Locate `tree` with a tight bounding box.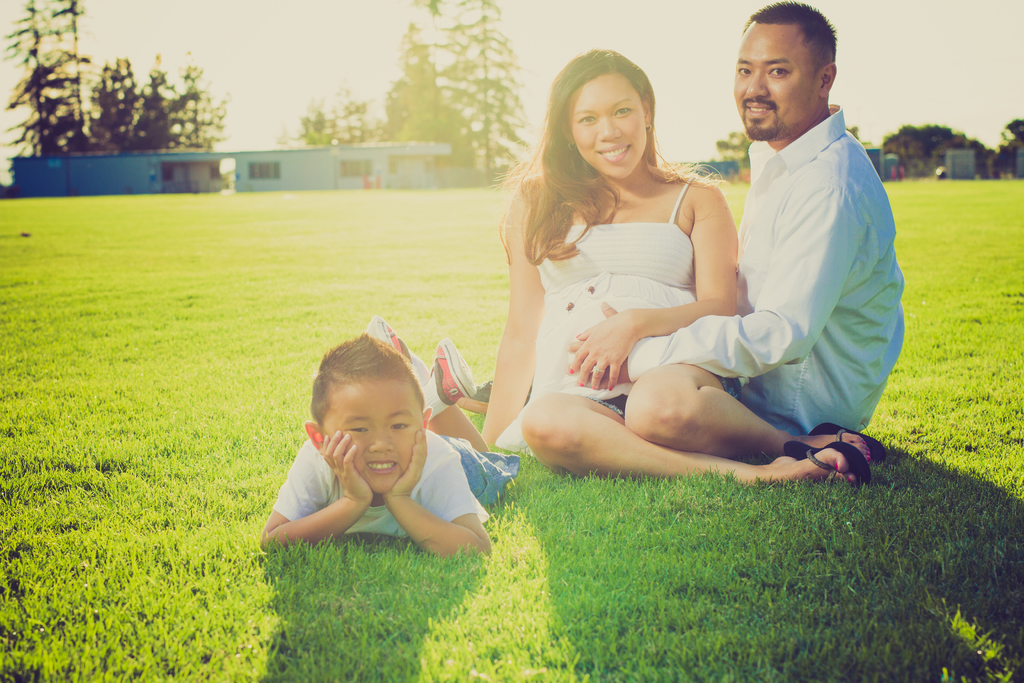
BBox(869, 122, 1018, 183).
